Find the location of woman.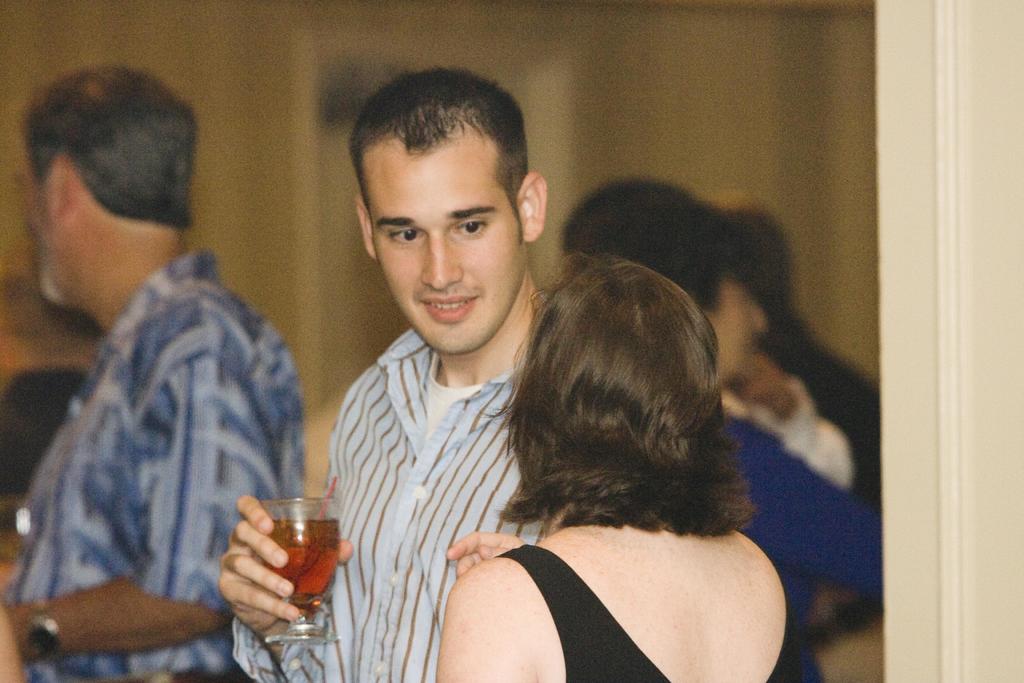
Location: l=424, t=247, r=829, b=682.
